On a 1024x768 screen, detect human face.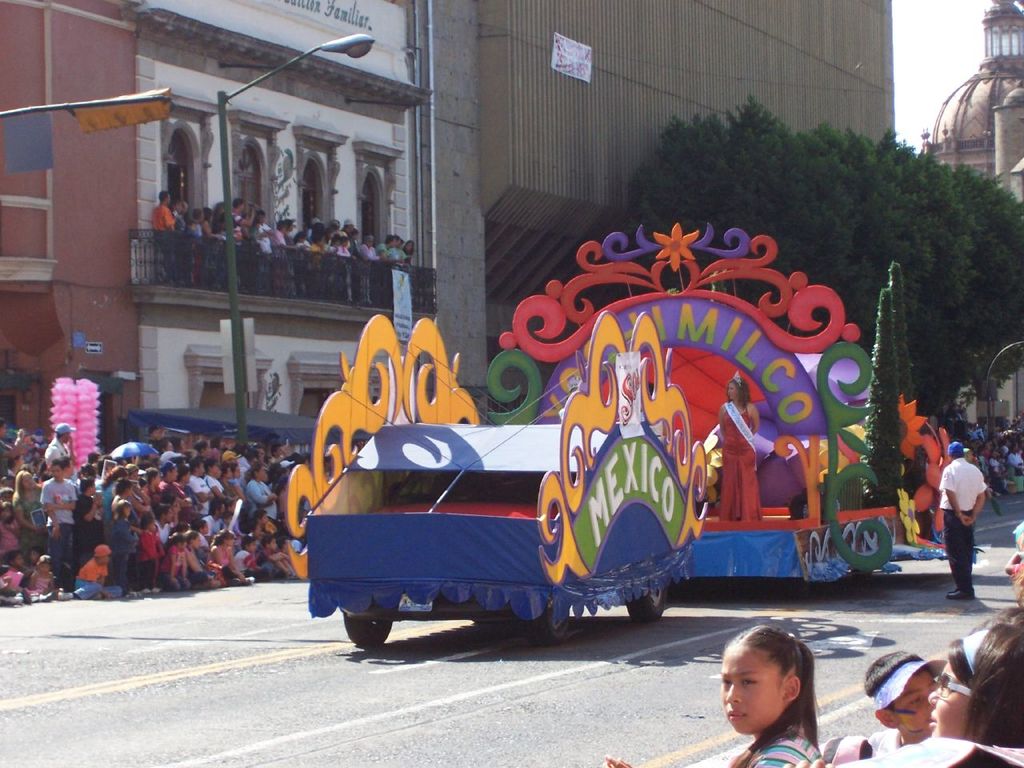
[x1=727, y1=385, x2=735, y2=399].
